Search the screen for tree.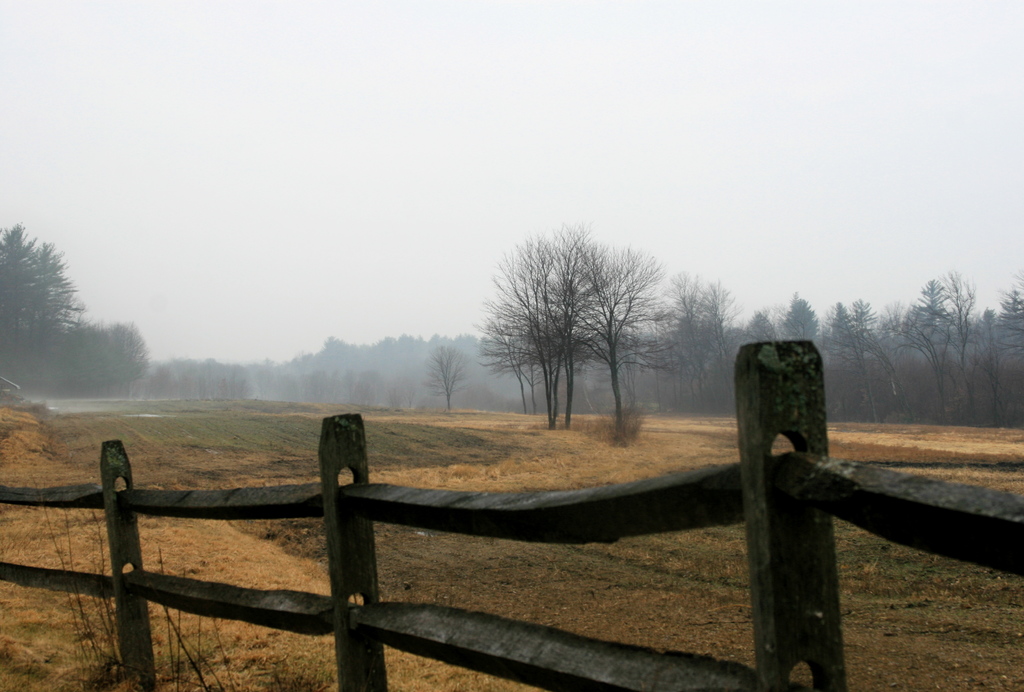
Found at [423,342,482,412].
